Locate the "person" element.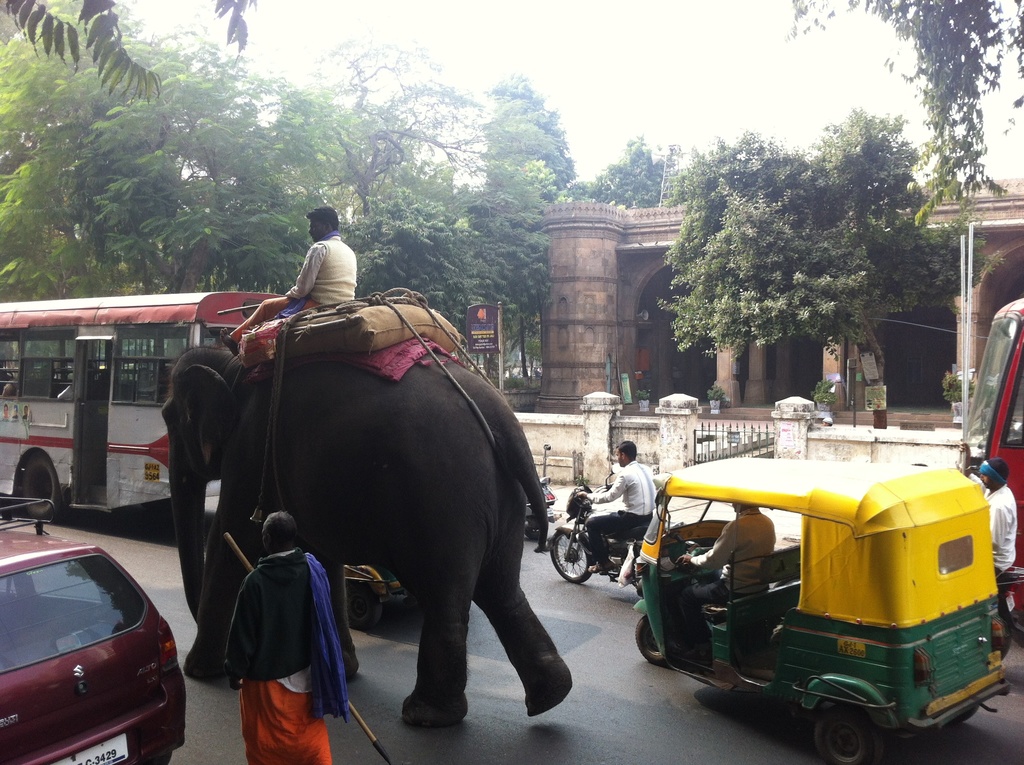
Element bbox: {"left": 22, "top": 405, "right": 28, "bottom": 420}.
